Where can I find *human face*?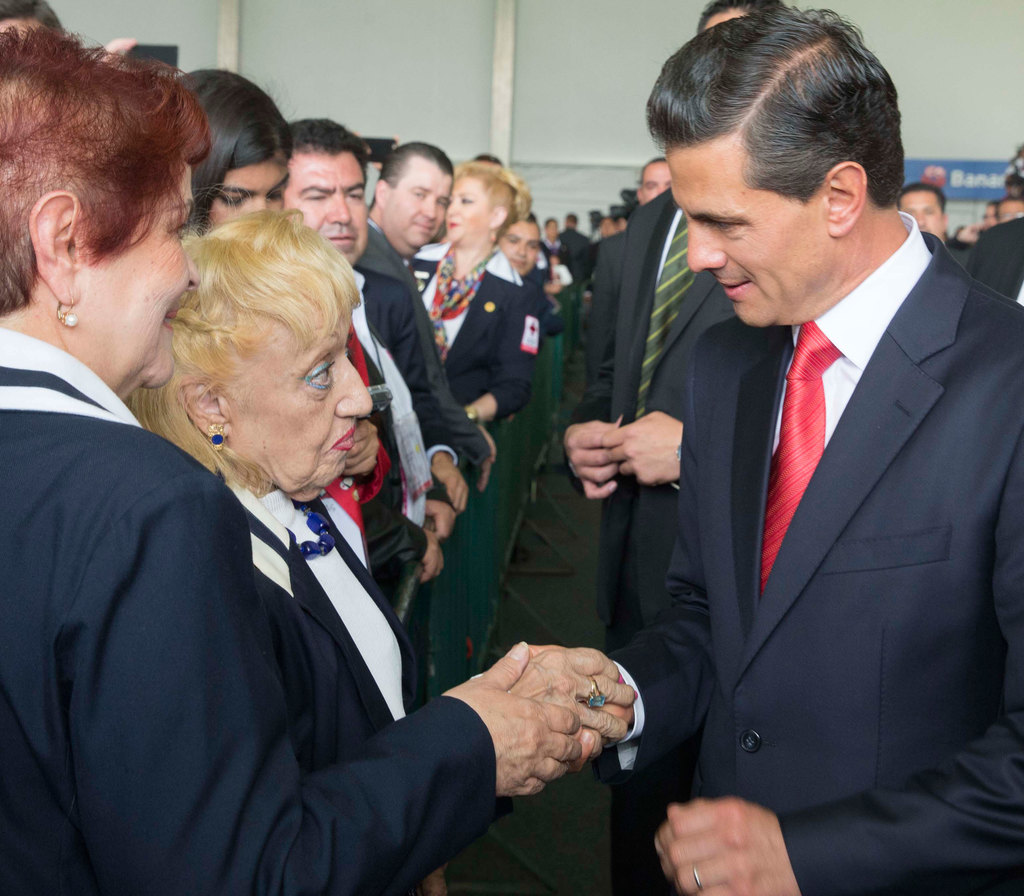
You can find it at 641 166 666 198.
